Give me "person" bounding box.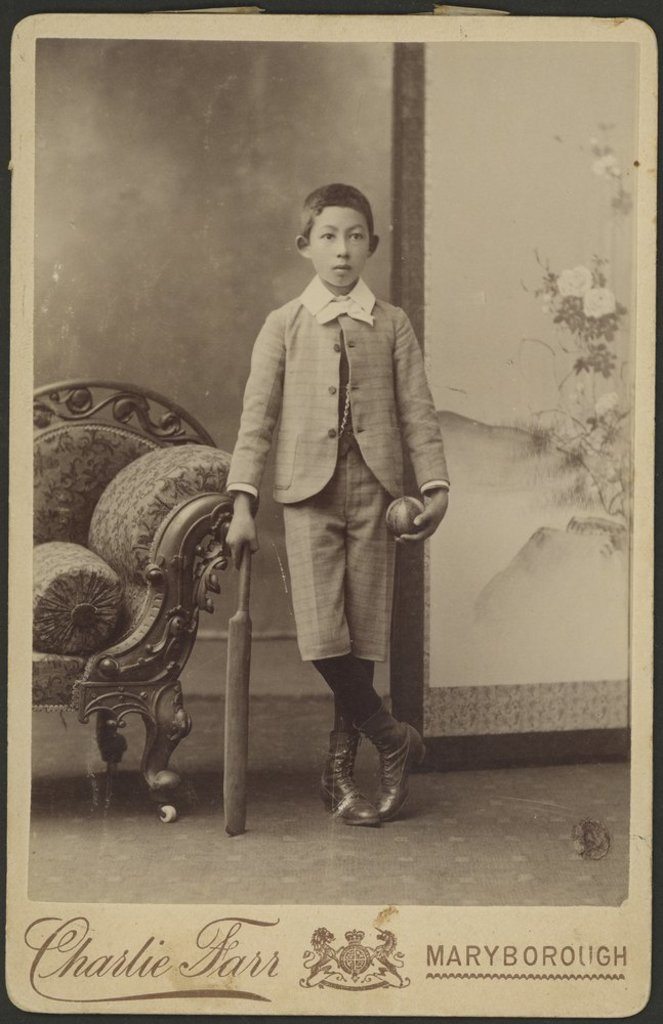
rect(224, 184, 453, 825).
